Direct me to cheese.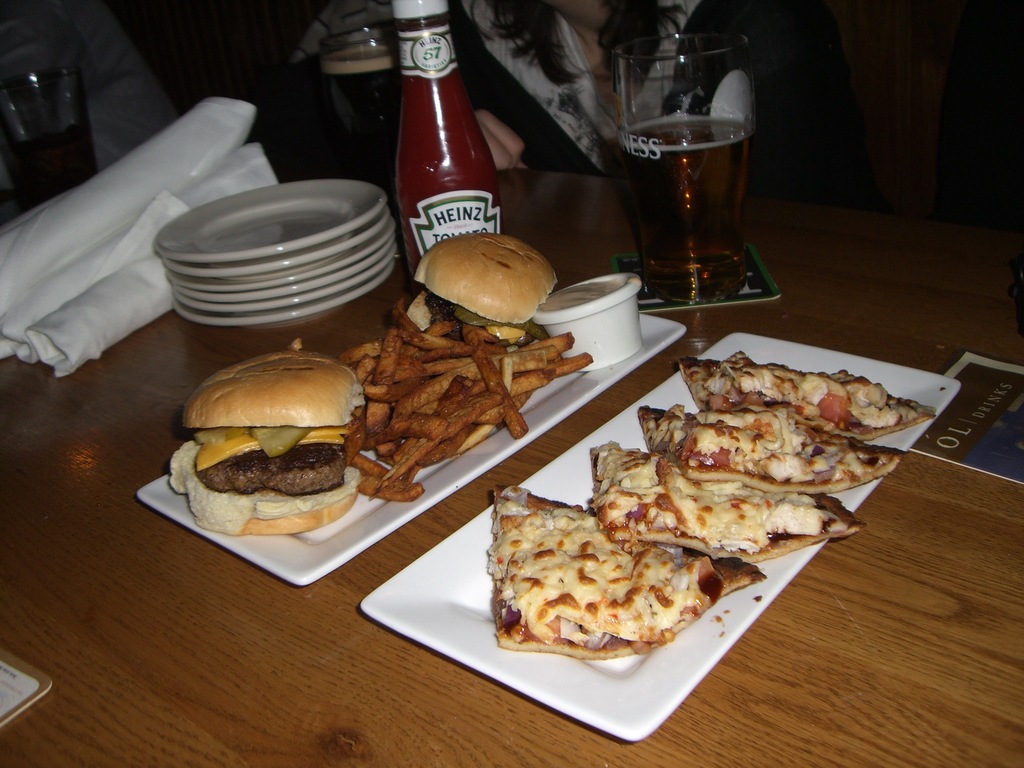
Direction: <bbox>193, 424, 352, 471</bbox>.
